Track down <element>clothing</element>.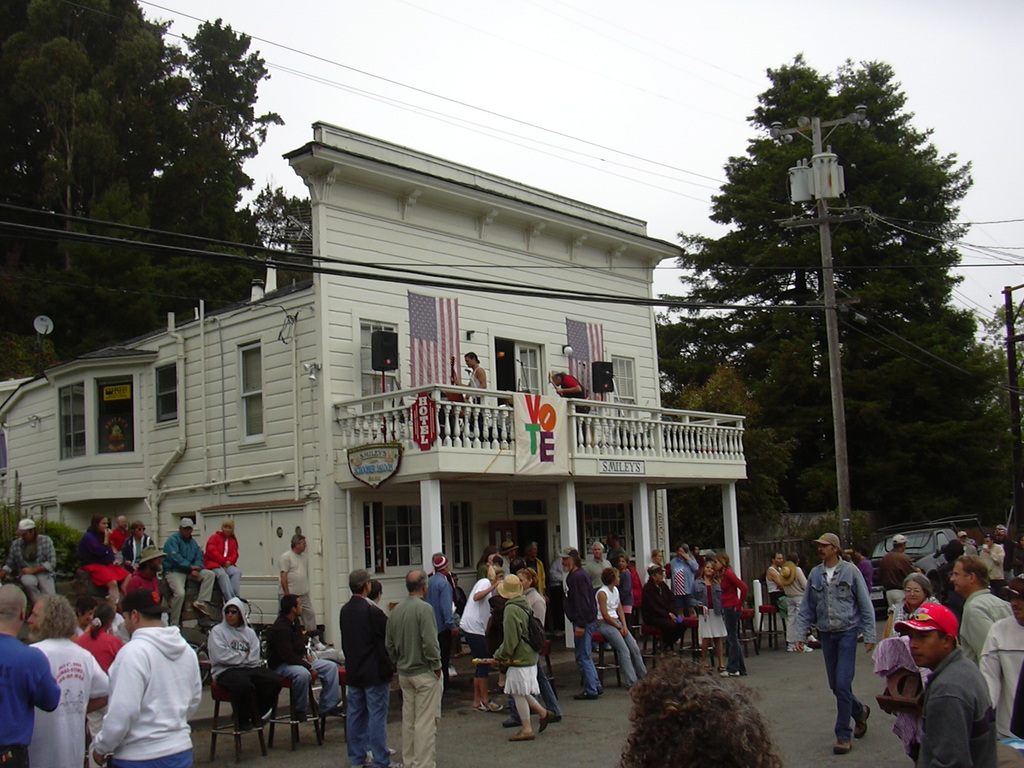
Tracked to {"left": 785, "top": 566, "right": 806, "bottom": 620}.
